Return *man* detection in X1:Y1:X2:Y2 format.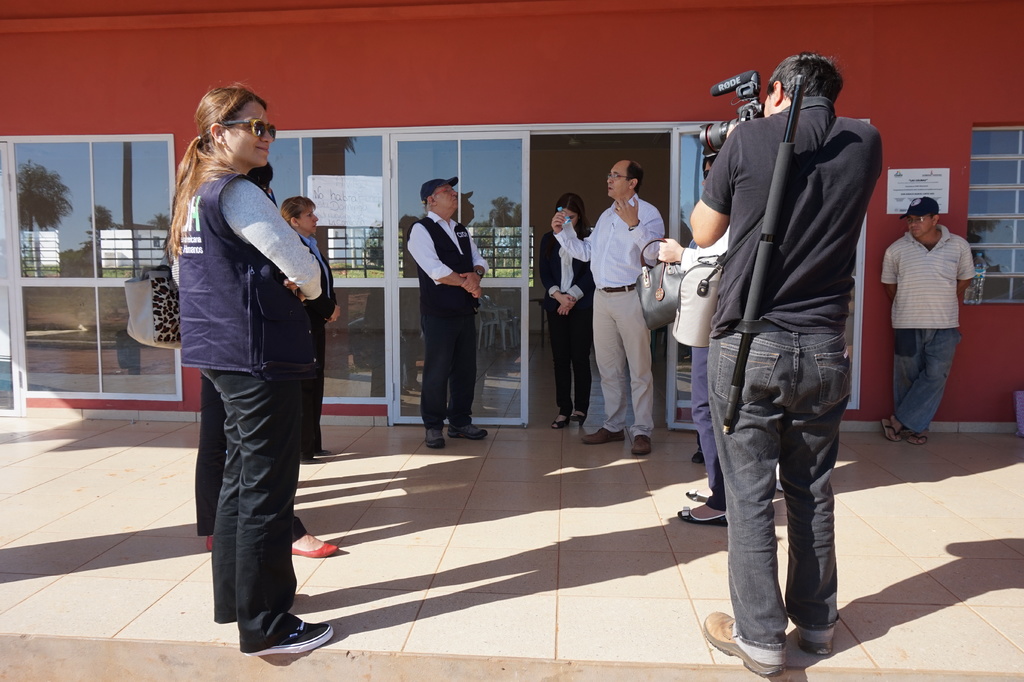
689:27:889:648.
